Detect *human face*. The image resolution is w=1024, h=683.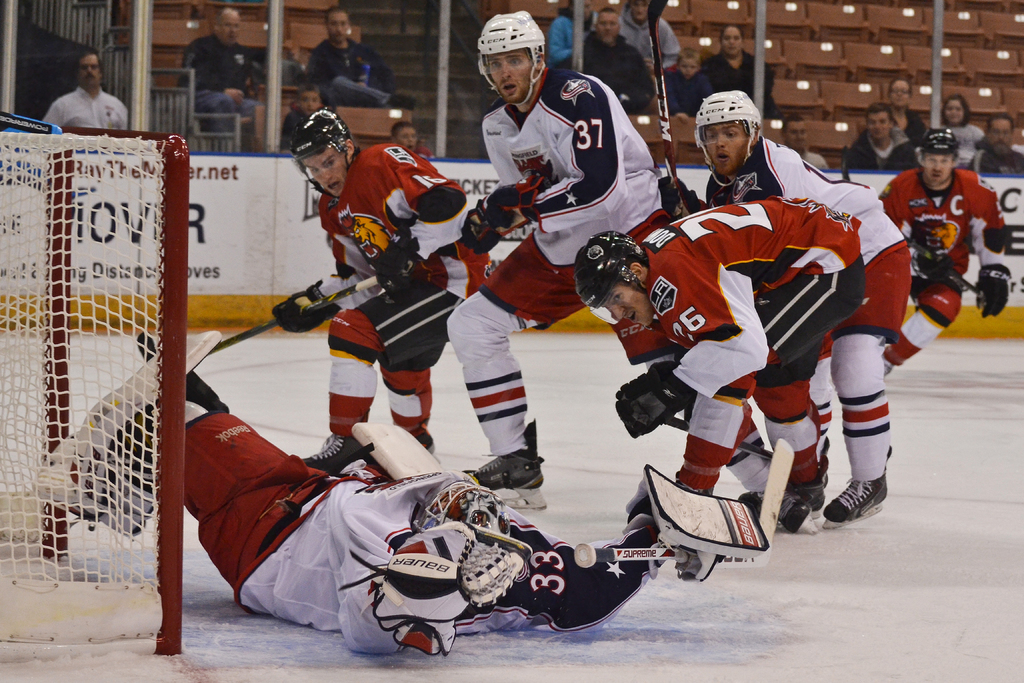
{"x1": 303, "y1": 152, "x2": 348, "y2": 198}.
